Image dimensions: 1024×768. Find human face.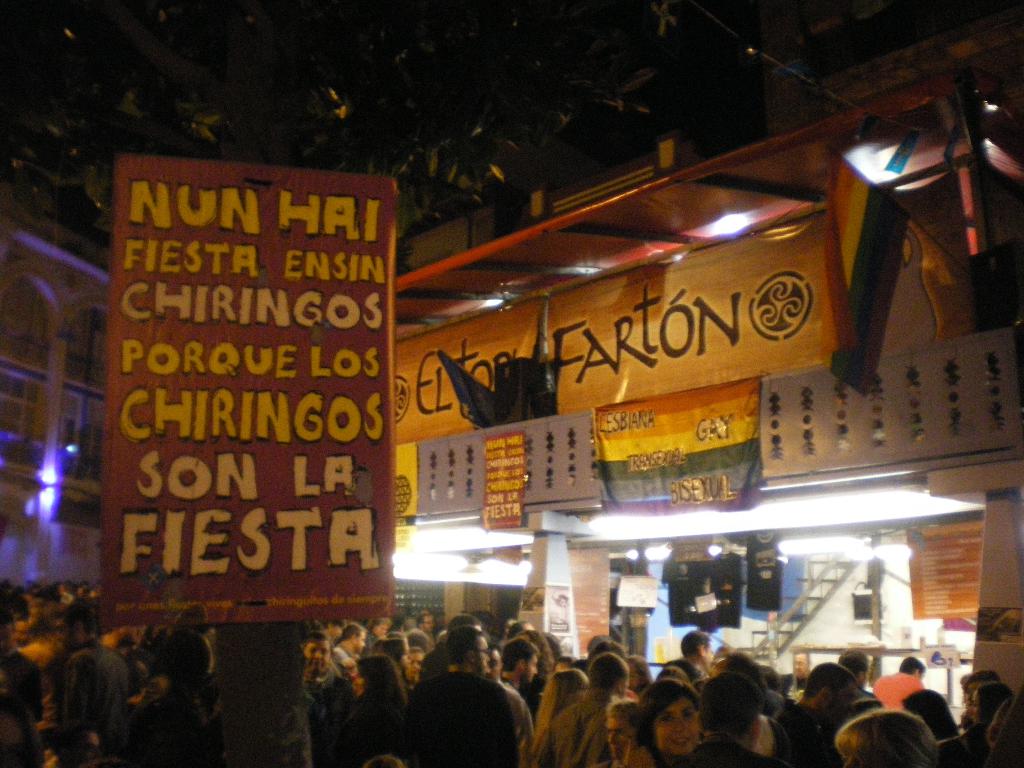
[303, 640, 330, 675].
